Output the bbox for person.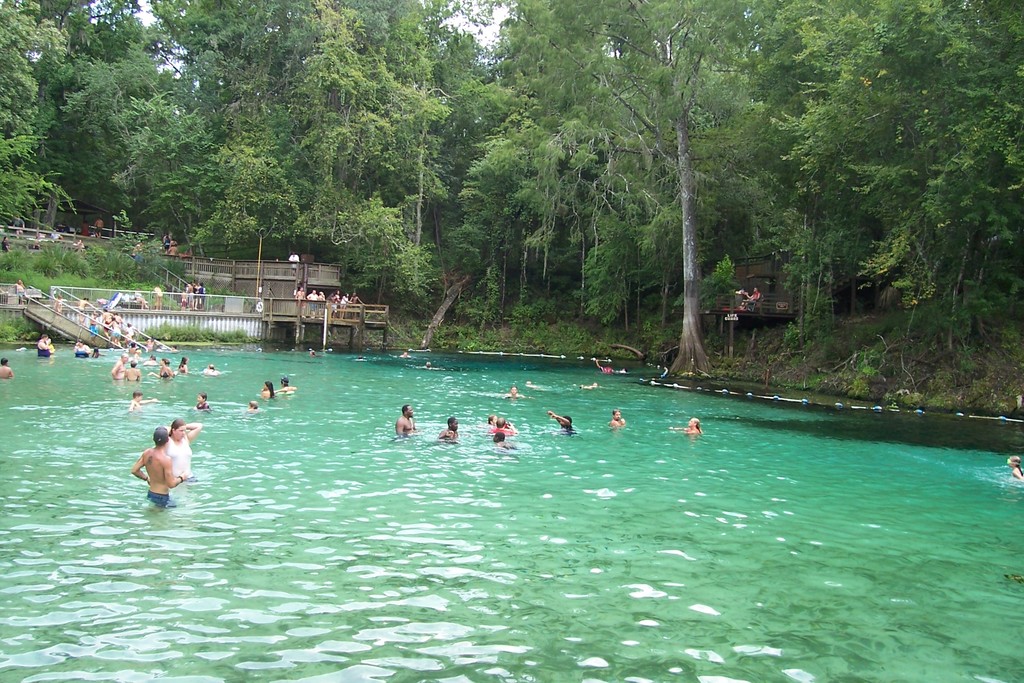
BBox(278, 379, 292, 393).
